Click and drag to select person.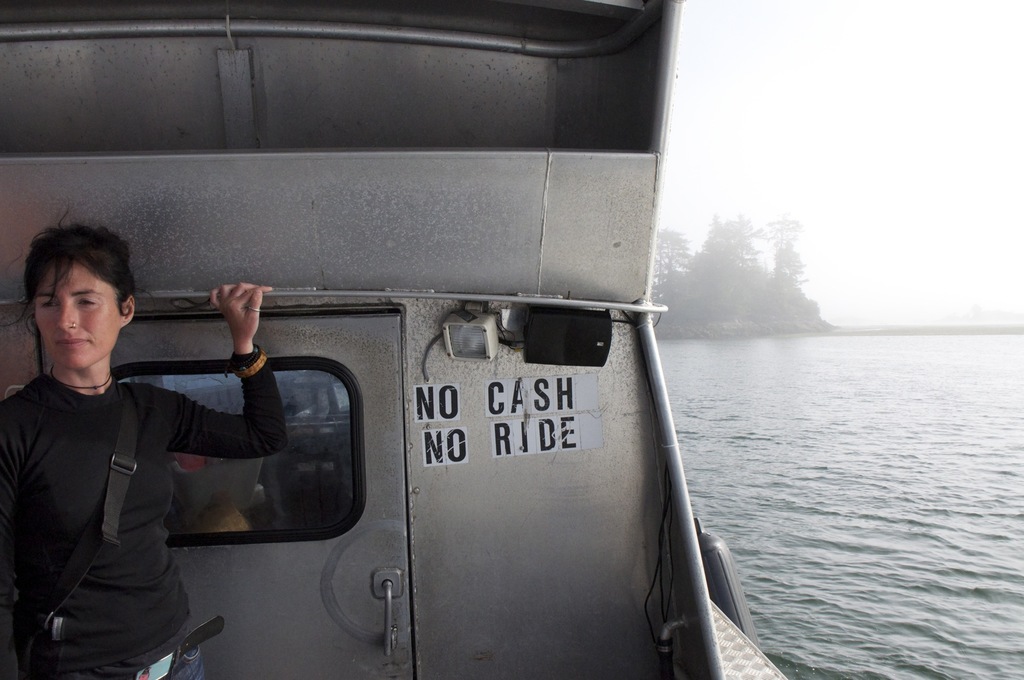
Selection: select_region(10, 230, 252, 673).
